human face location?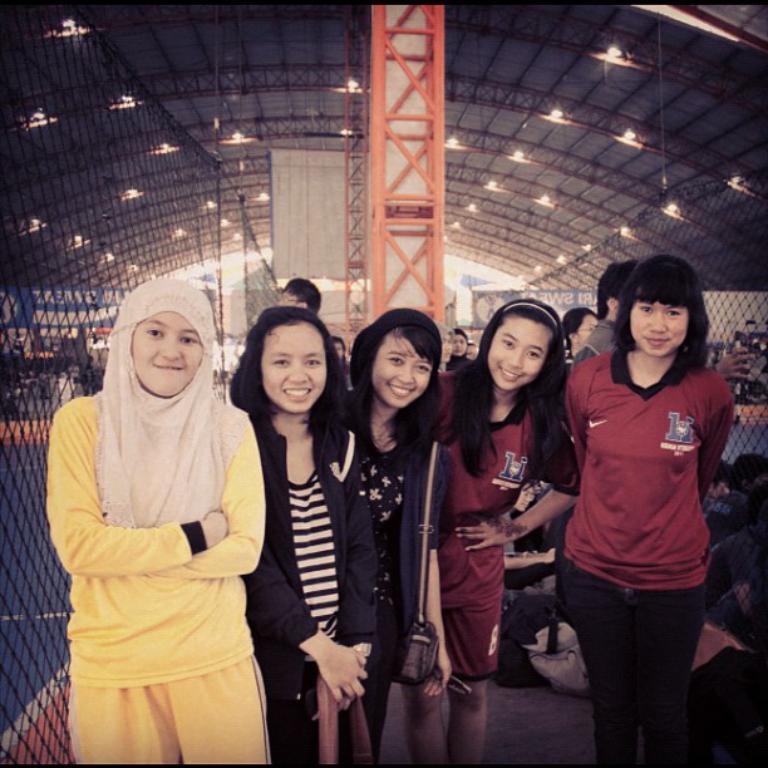
box=[368, 328, 435, 405]
